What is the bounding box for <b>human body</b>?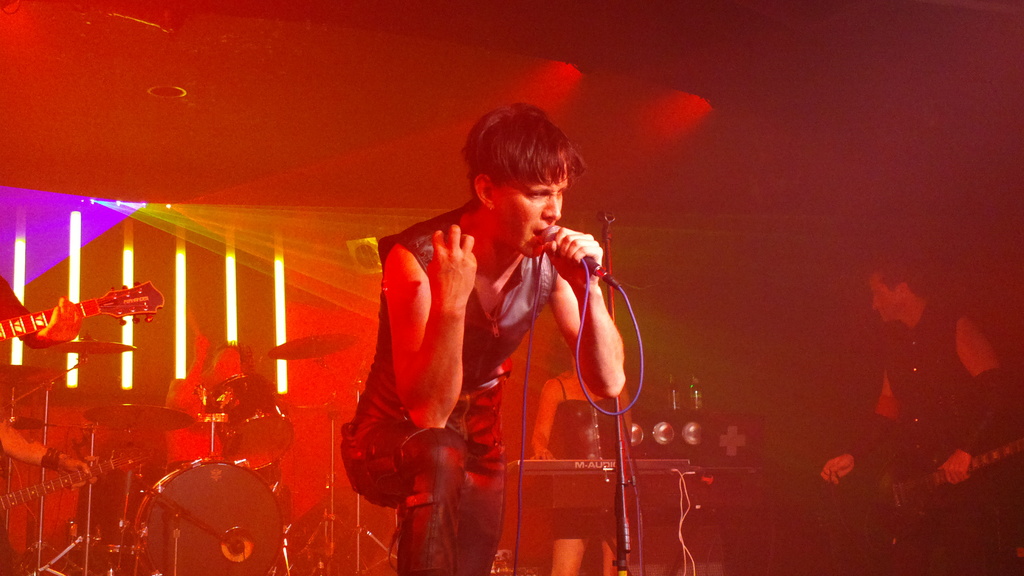
BBox(307, 102, 665, 575).
